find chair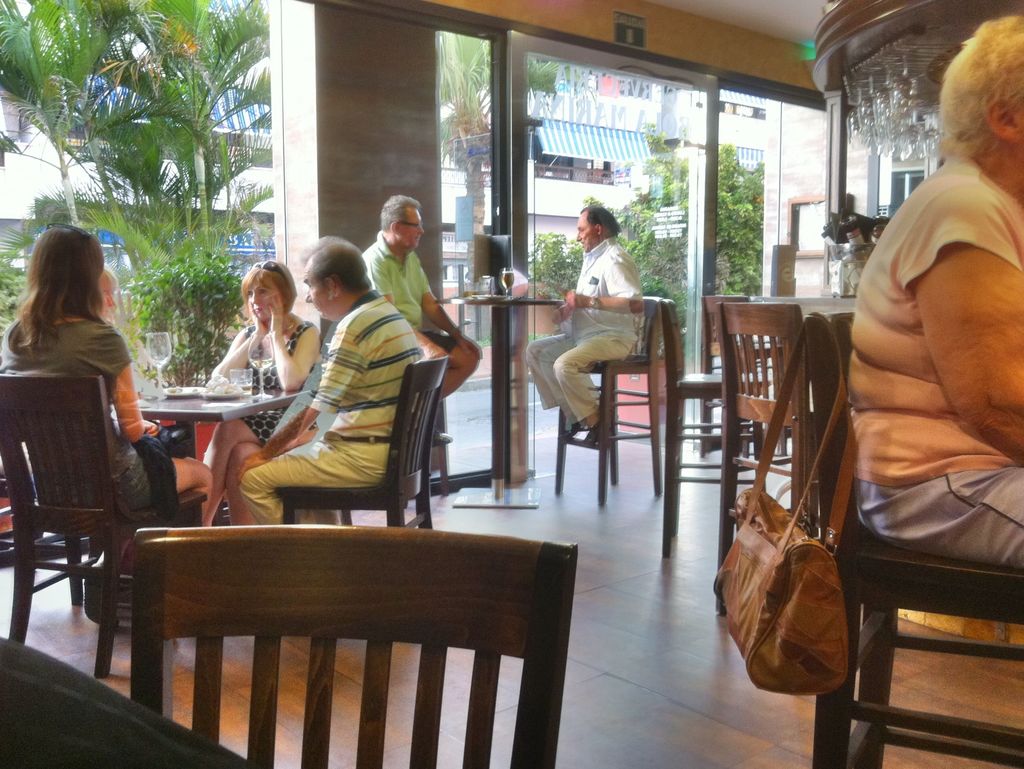
<bbox>12, 361, 169, 692</bbox>
